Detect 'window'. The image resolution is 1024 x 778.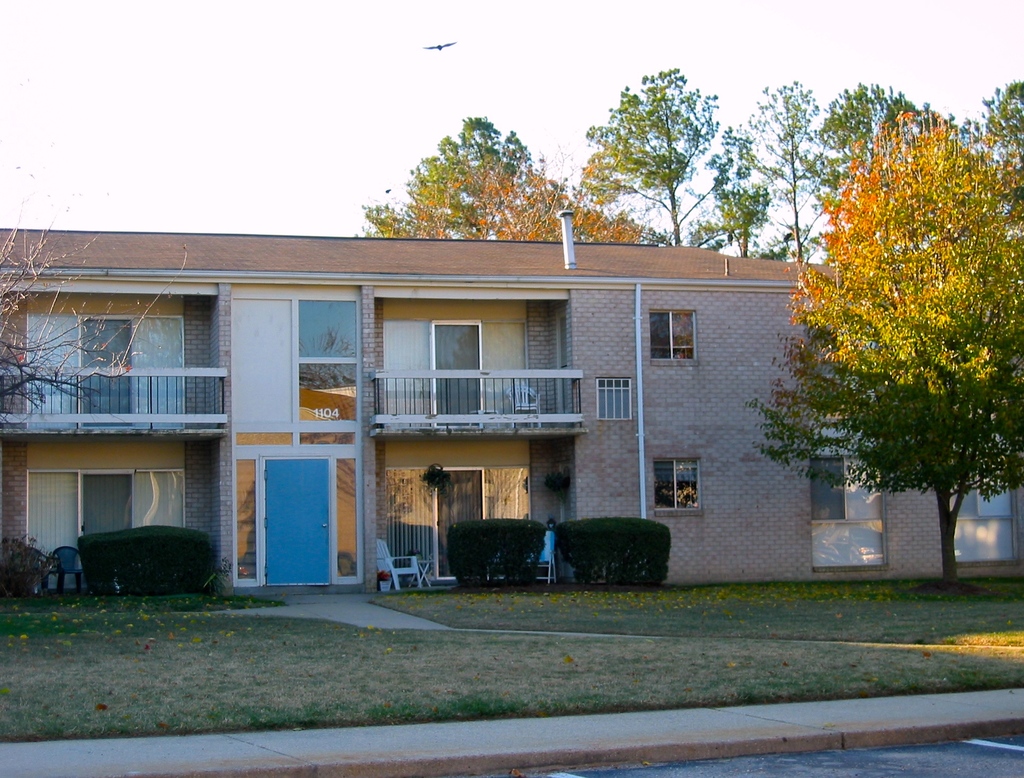
select_region(946, 469, 1013, 559).
